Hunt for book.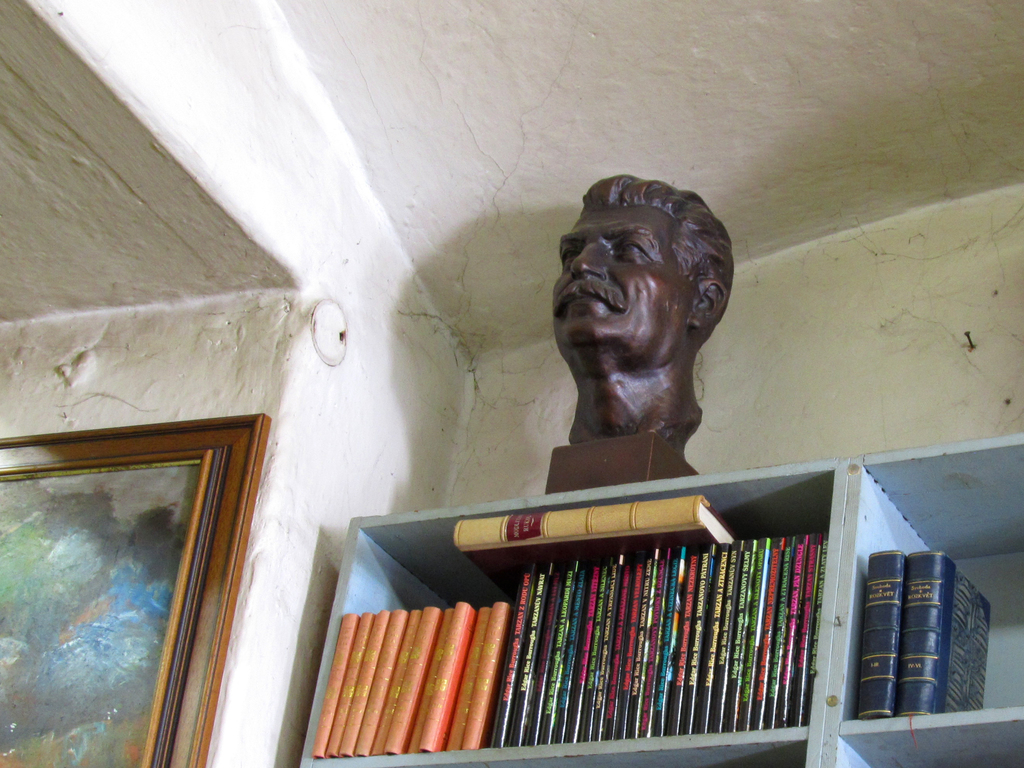
Hunted down at 888 546 1001 717.
